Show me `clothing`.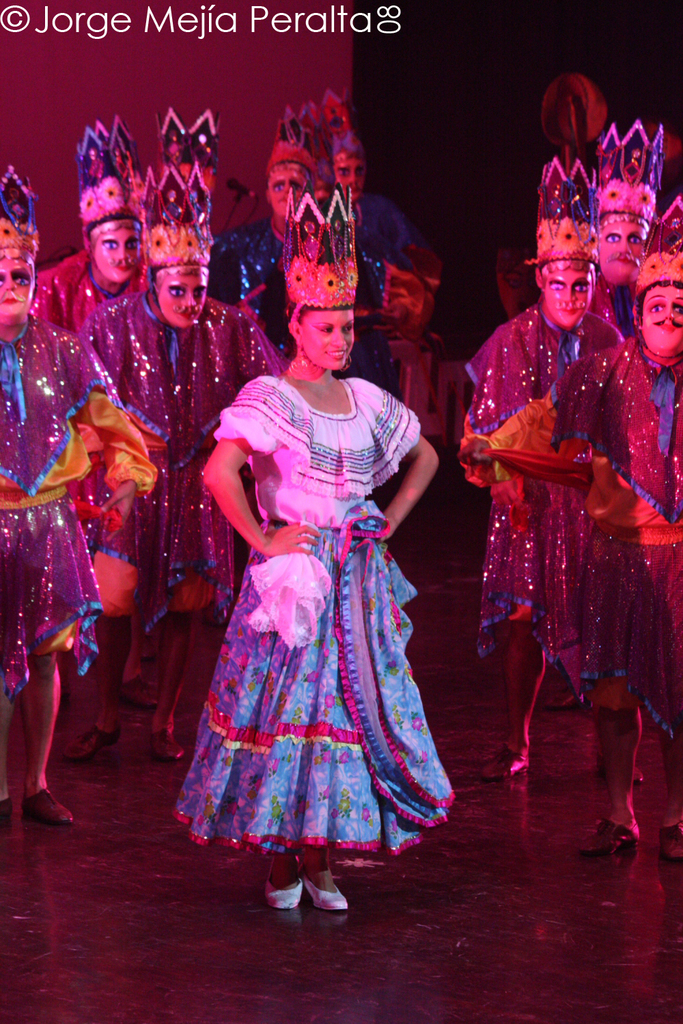
`clothing` is here: <region>0, 315, 158, 706</region>.
